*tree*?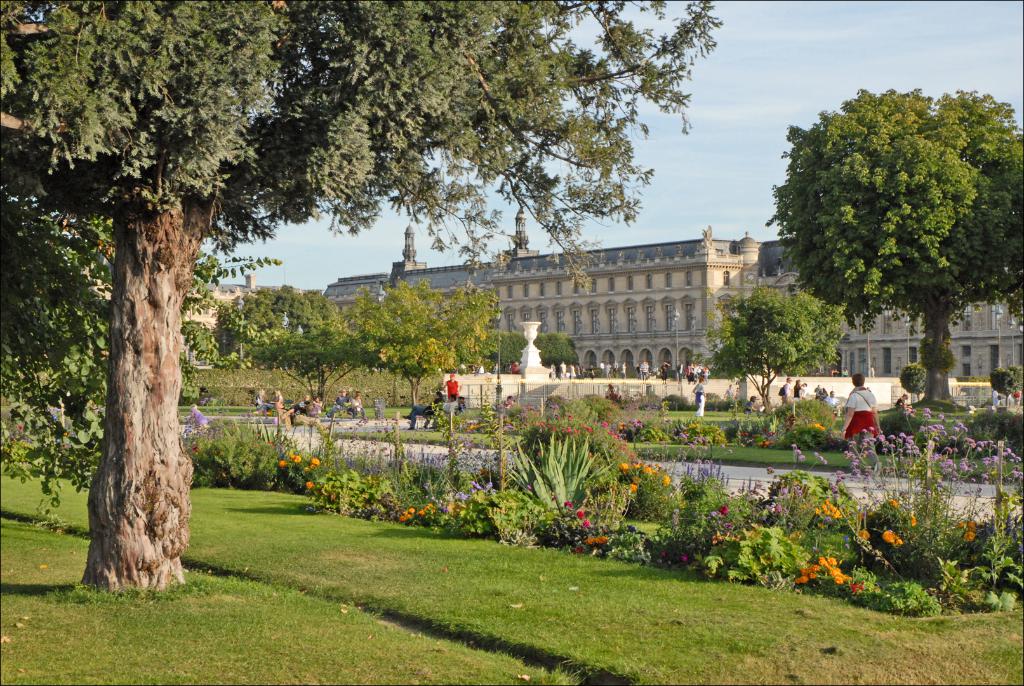
Rect(710, 282, 840, 406)
